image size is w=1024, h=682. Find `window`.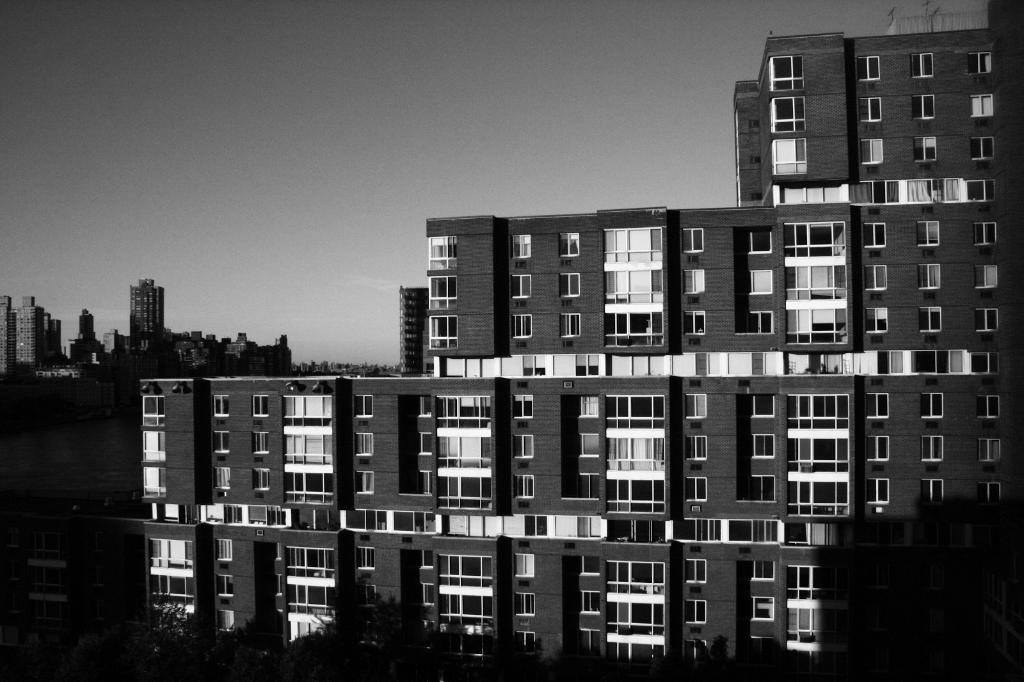
bbox=[733, 312, 775, 333].
